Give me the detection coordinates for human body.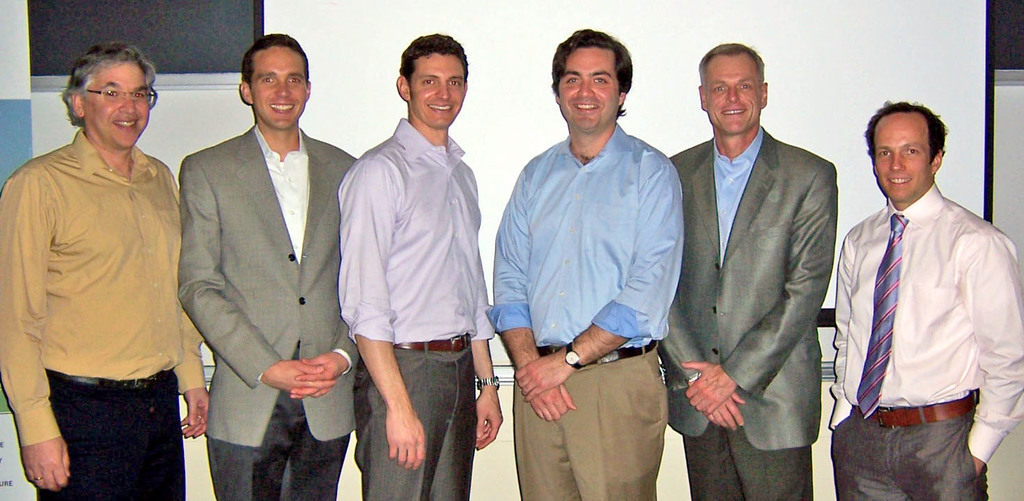
bbox=(177, 31, 361, 500).
